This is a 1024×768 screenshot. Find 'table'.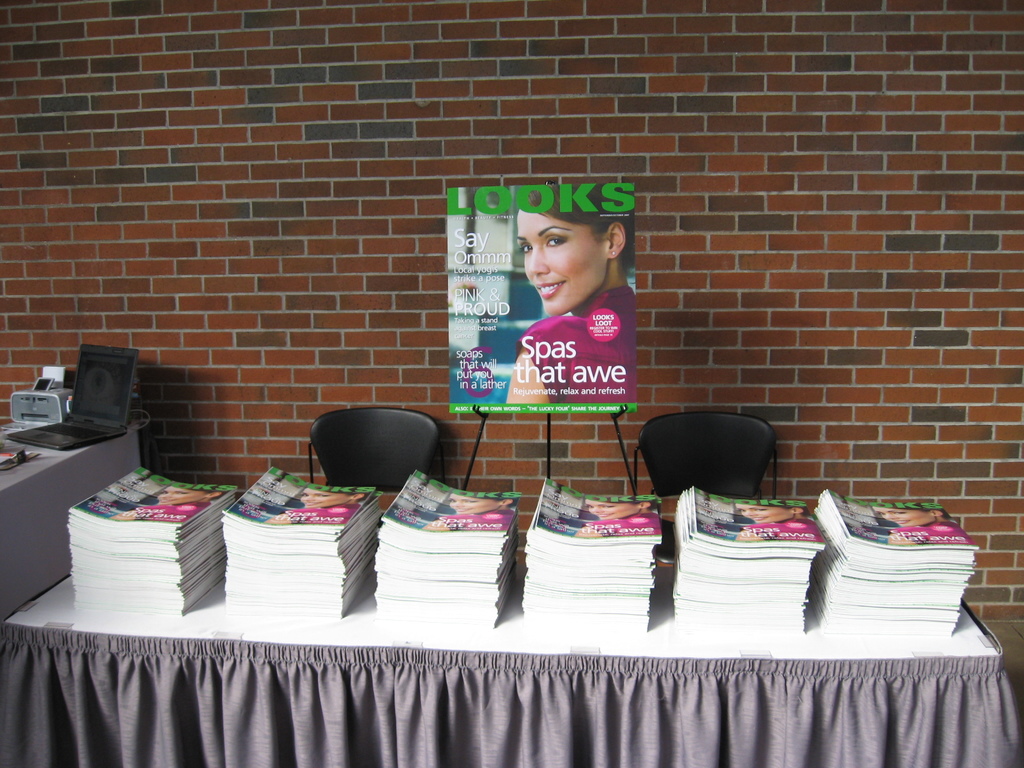
Bounding box: (0,425,137,623).
